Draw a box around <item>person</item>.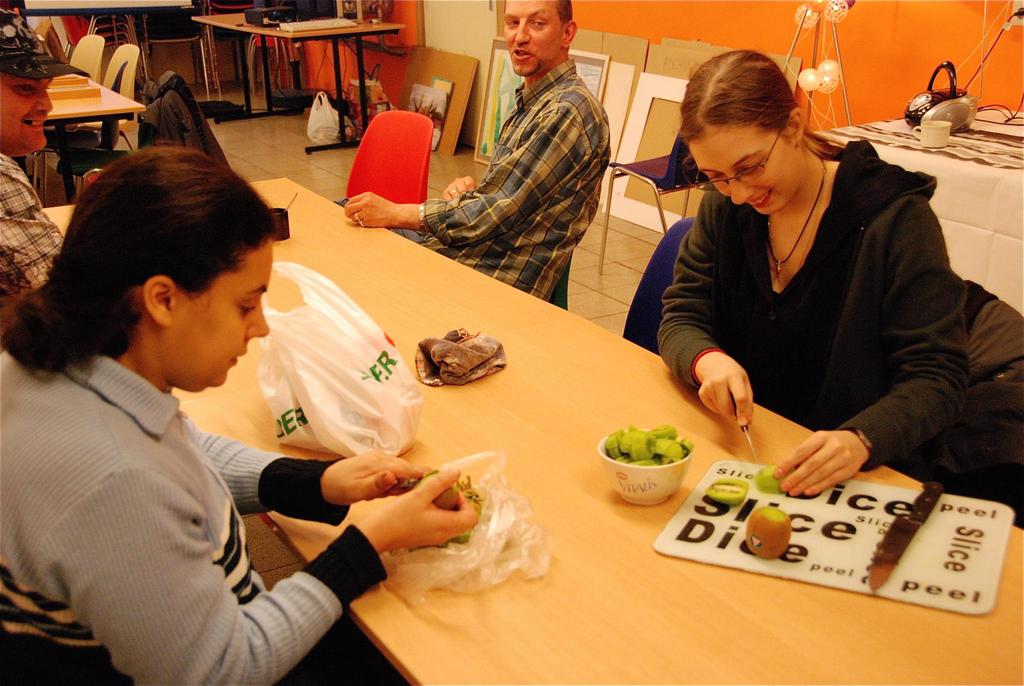
0/141/477/685.
